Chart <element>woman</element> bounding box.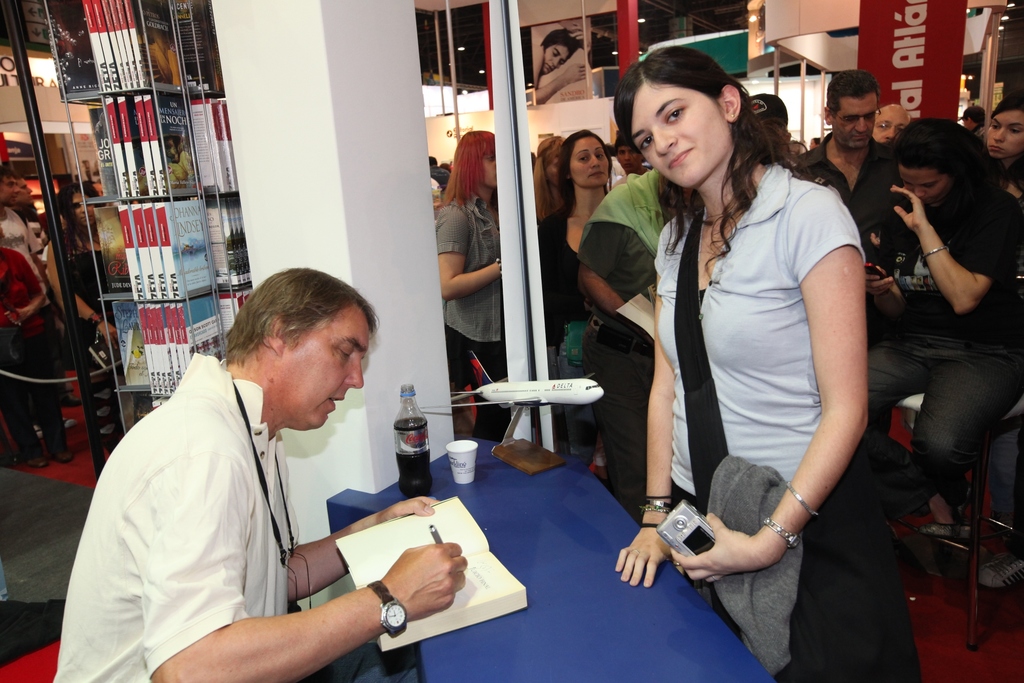
Charted: pyautogui.locateOnScreen(528, 29, 589, 109).
